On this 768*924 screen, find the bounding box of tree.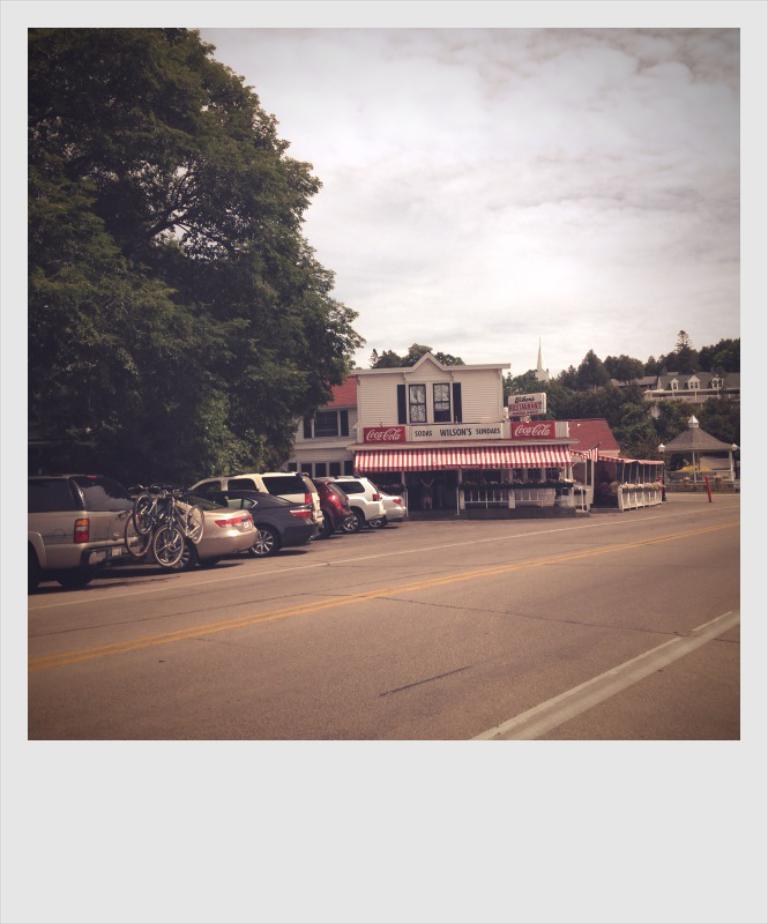
Bounding box: 365, 350, 468, 368.
